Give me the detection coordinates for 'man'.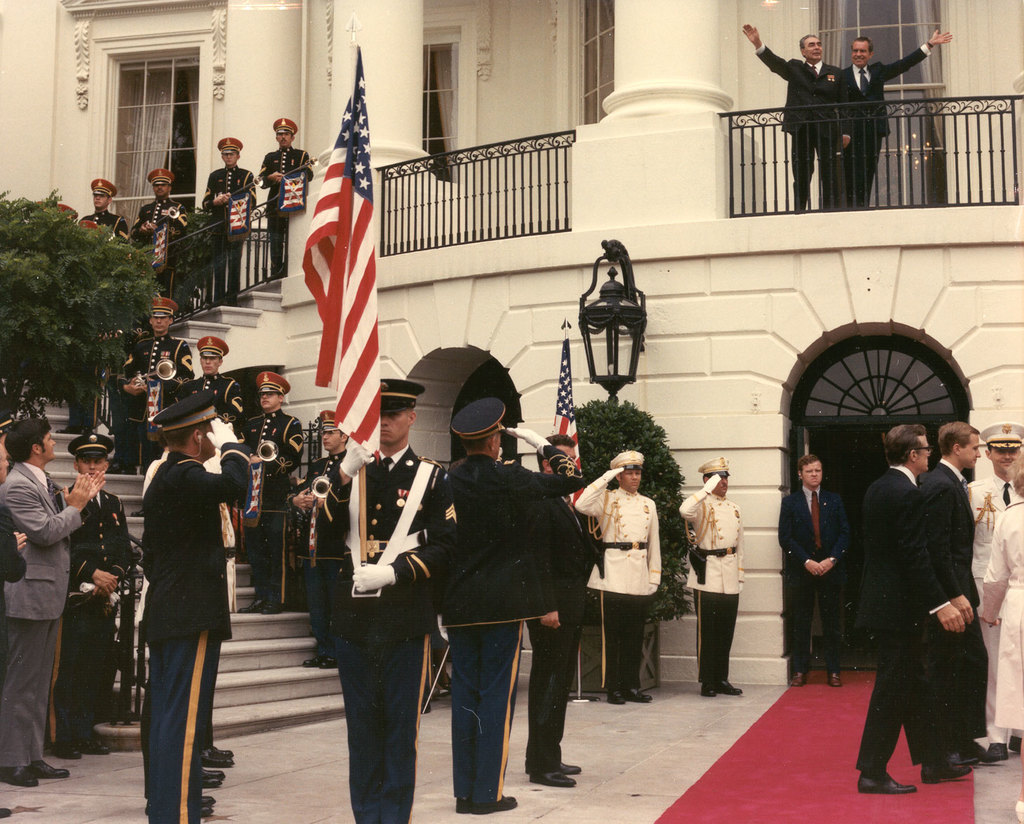
[0,417,107,785].
